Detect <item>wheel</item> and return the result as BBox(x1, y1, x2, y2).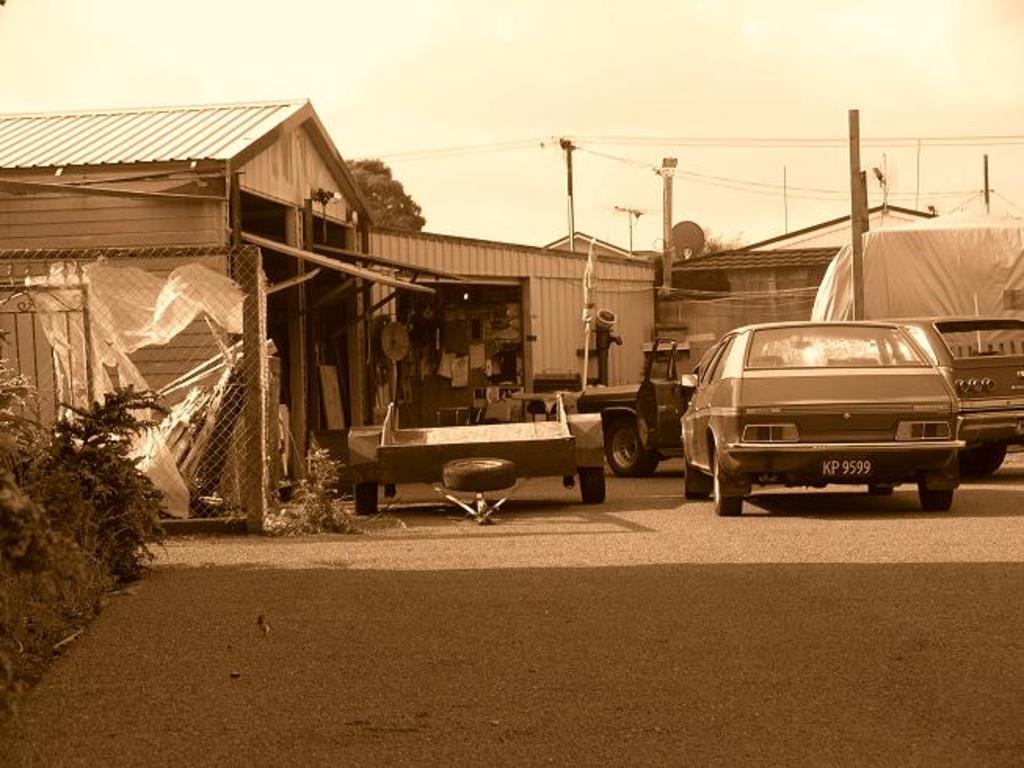
BBox(919, 476, 958, 513).
